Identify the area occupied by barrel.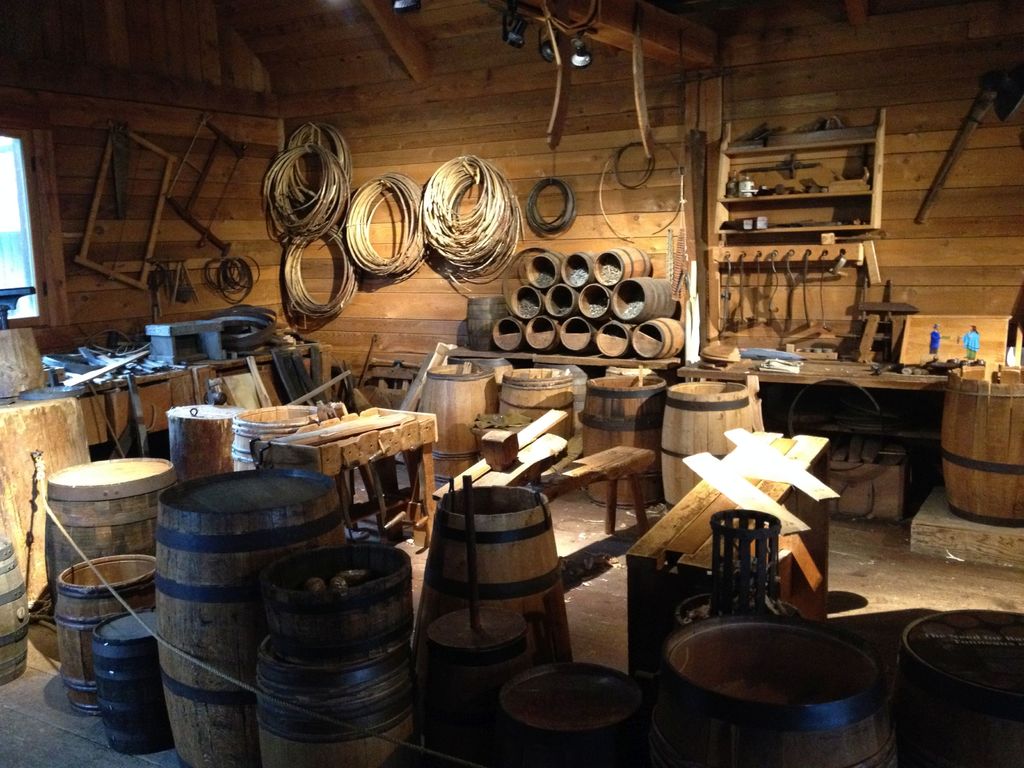
Area: (left=942, top=358, right=1023, bottom=529).
